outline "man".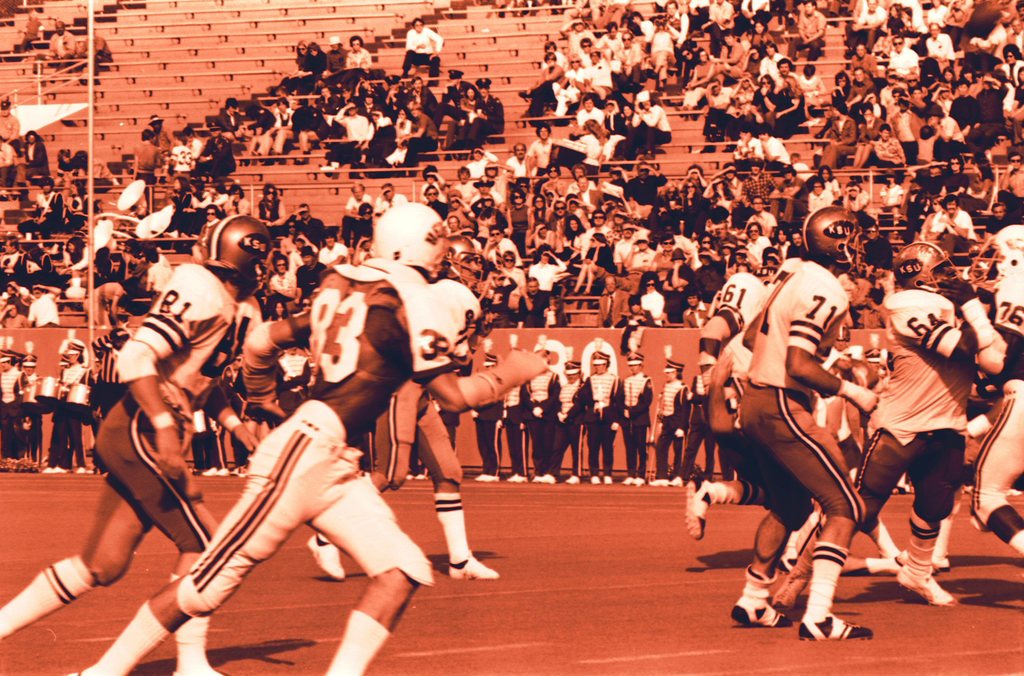
Outline: bbox=[596, 21, 622, 57].
